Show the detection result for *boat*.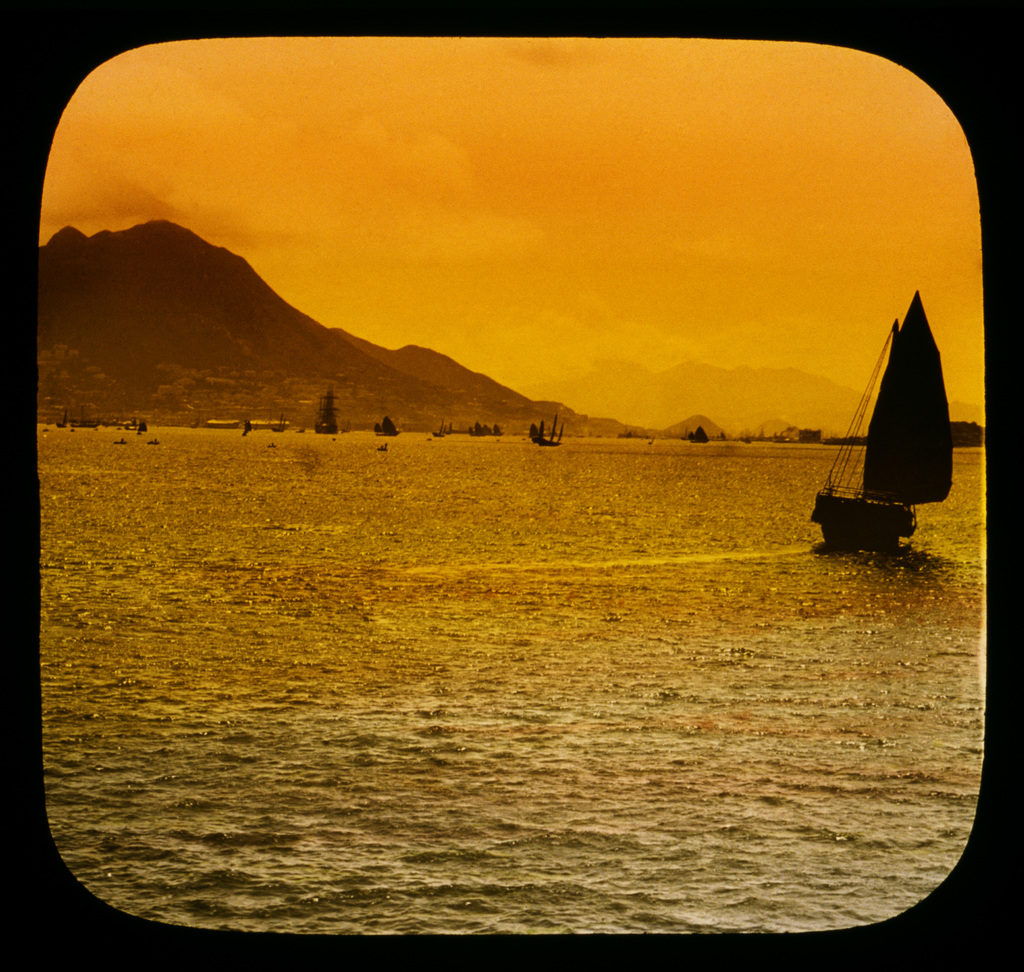
[814, 284, 973, 588].
